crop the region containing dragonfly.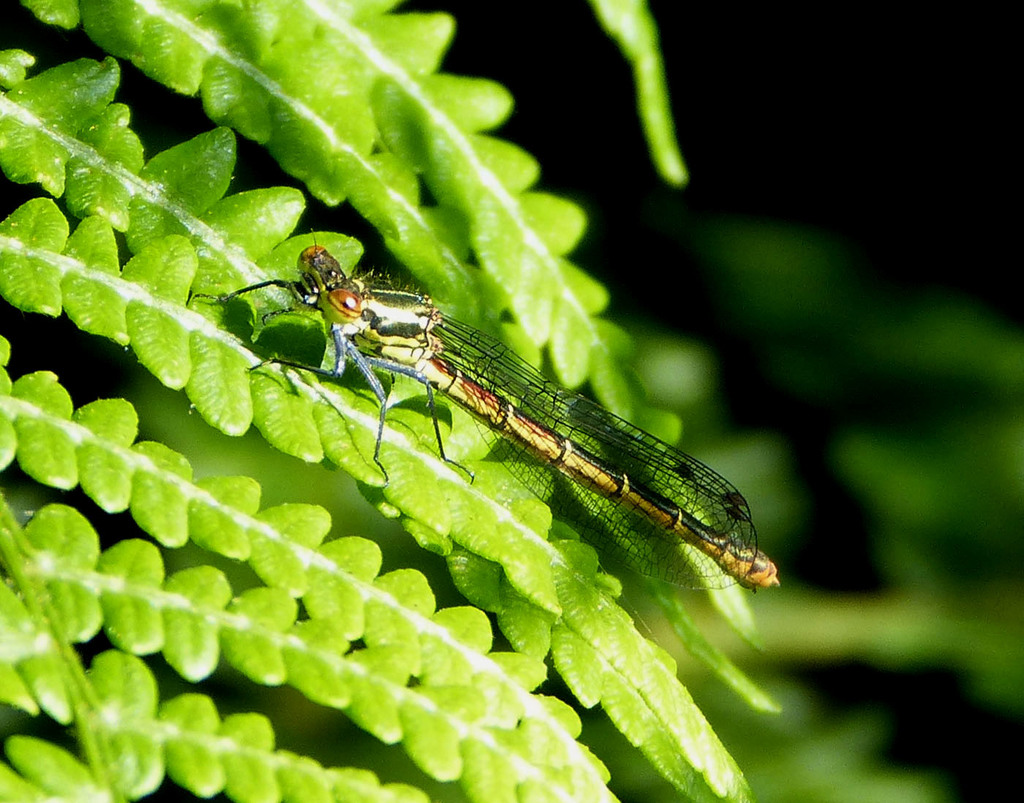
Crop region: 189, 246, 783, 588.
